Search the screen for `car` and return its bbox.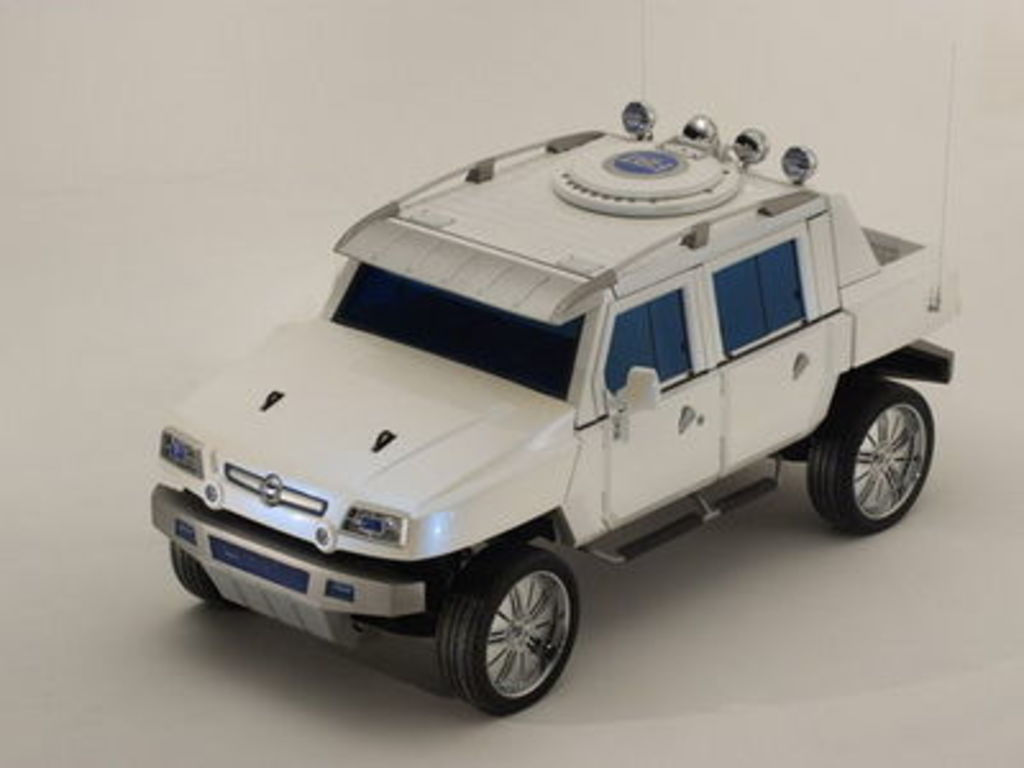
Found: (154, 74, 957, 696).
